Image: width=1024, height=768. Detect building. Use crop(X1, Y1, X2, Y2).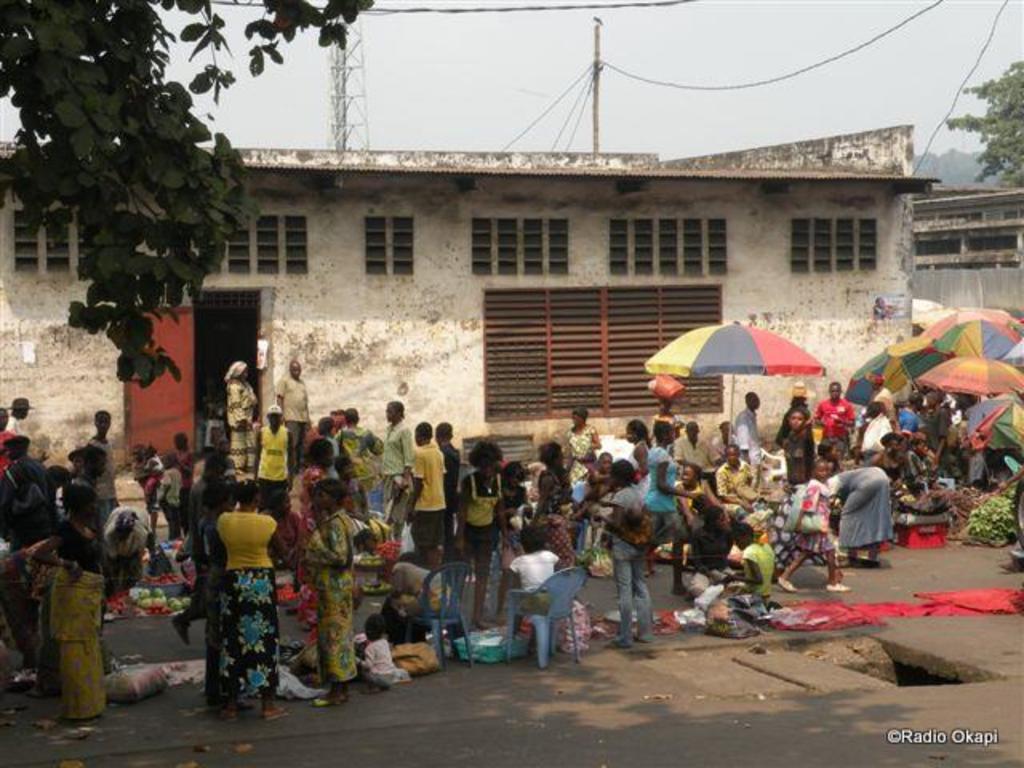
crop(912, 176, 1022, 270).
